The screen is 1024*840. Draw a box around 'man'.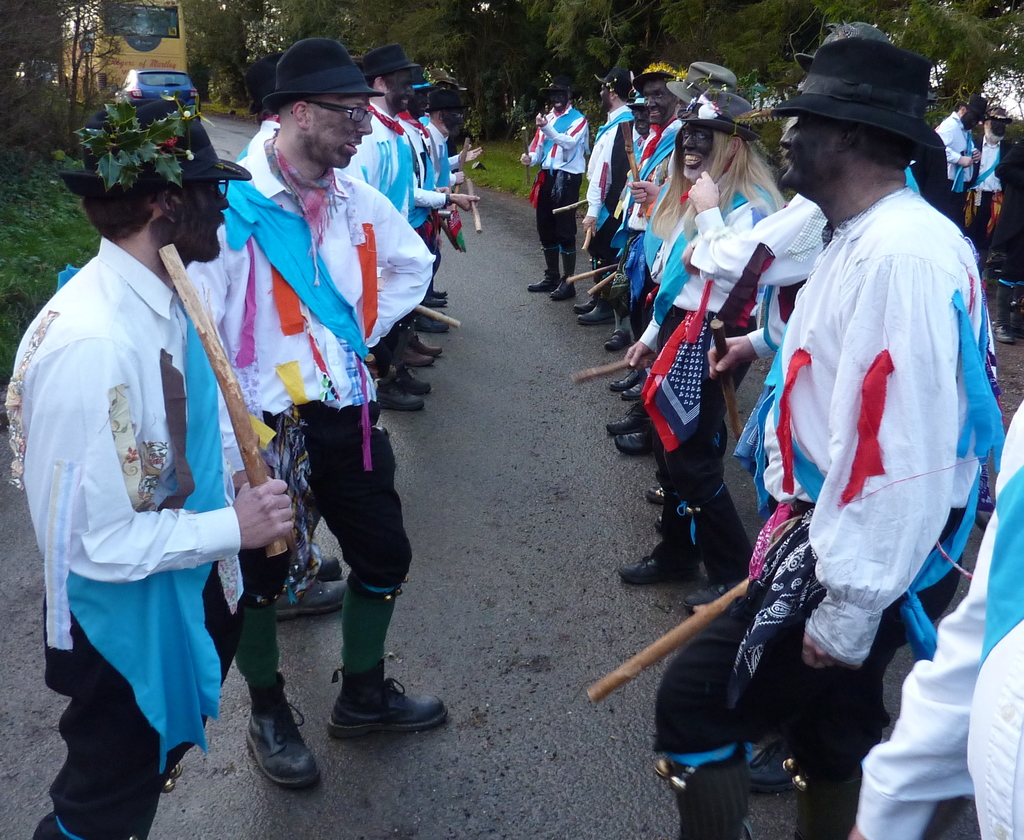
pyautogui.locateOnScreen(521, 74, 589, 295).
